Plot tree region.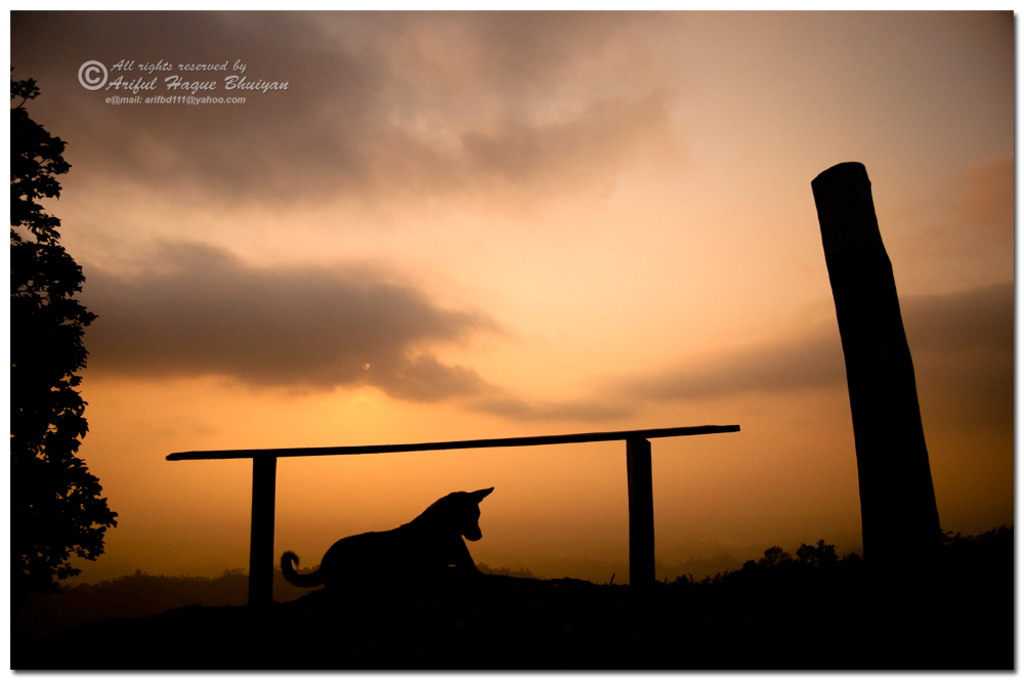
Plotted at region(9, 139, 112, 603).
